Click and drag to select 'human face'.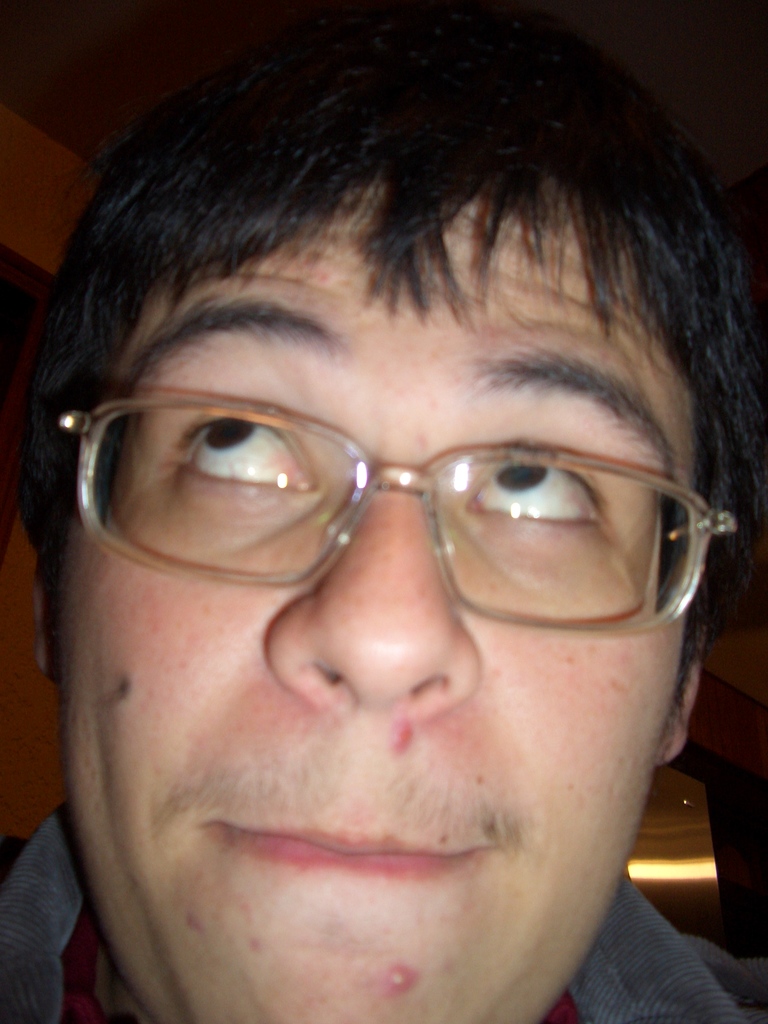
Selection: x1=60, y1=176, x2=701, y2=1023.
